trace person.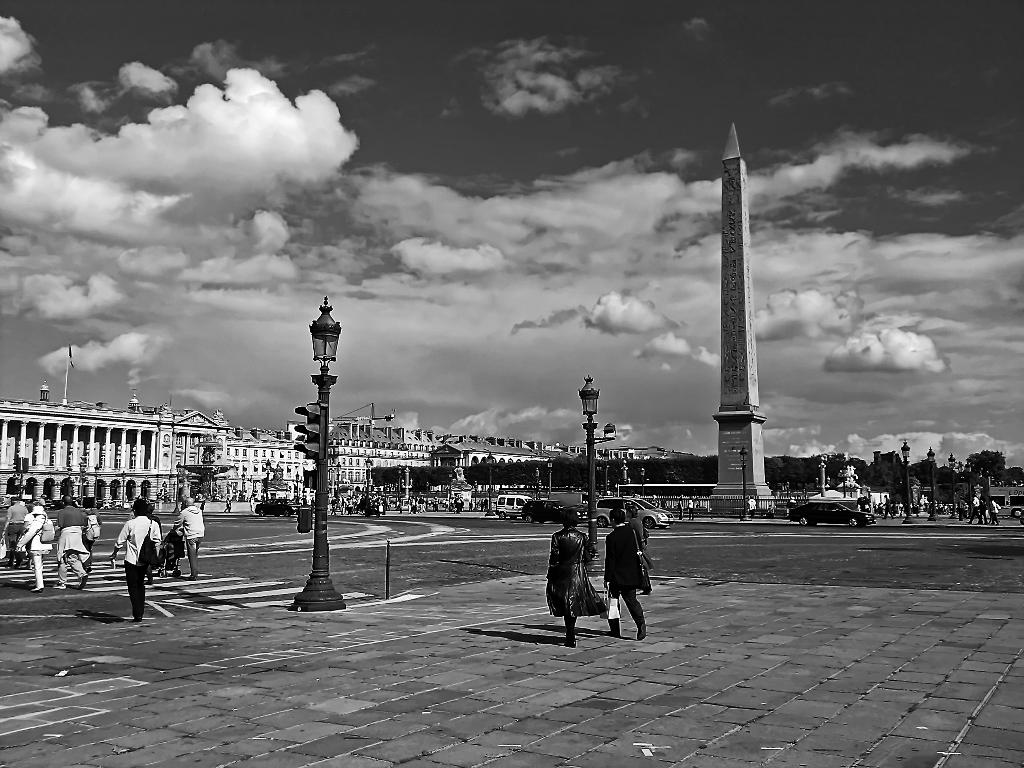
Traced to crop(175, 497, 206, 582).
